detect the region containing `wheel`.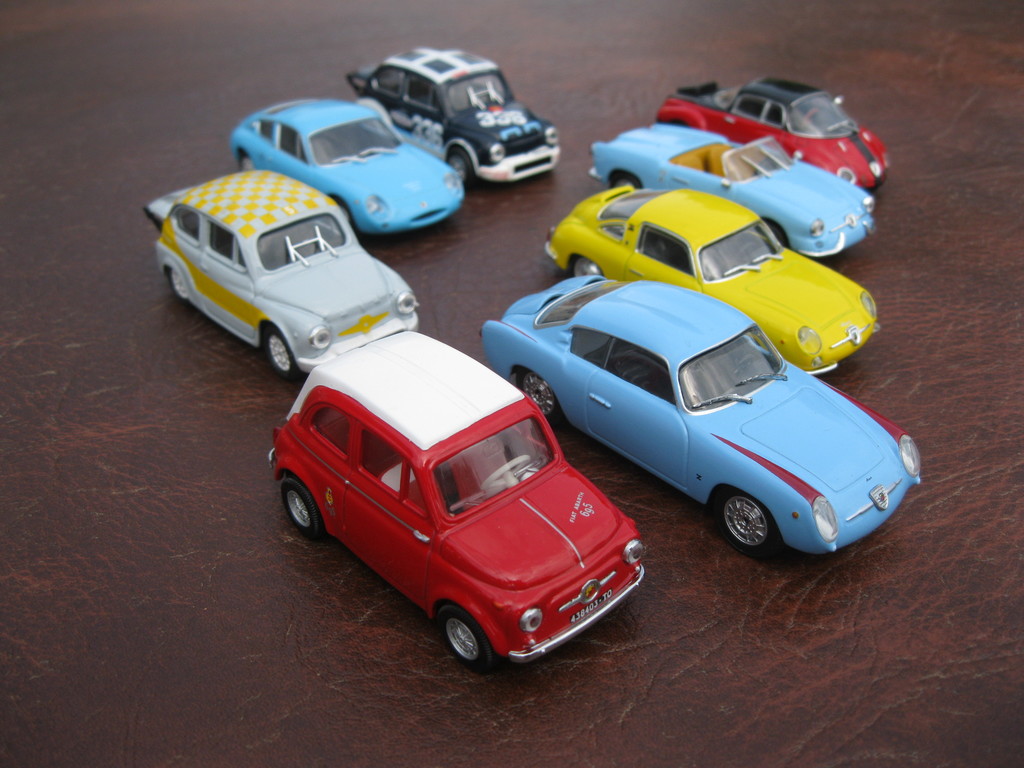
(left=564, top=255, right=605, bottom=276).
